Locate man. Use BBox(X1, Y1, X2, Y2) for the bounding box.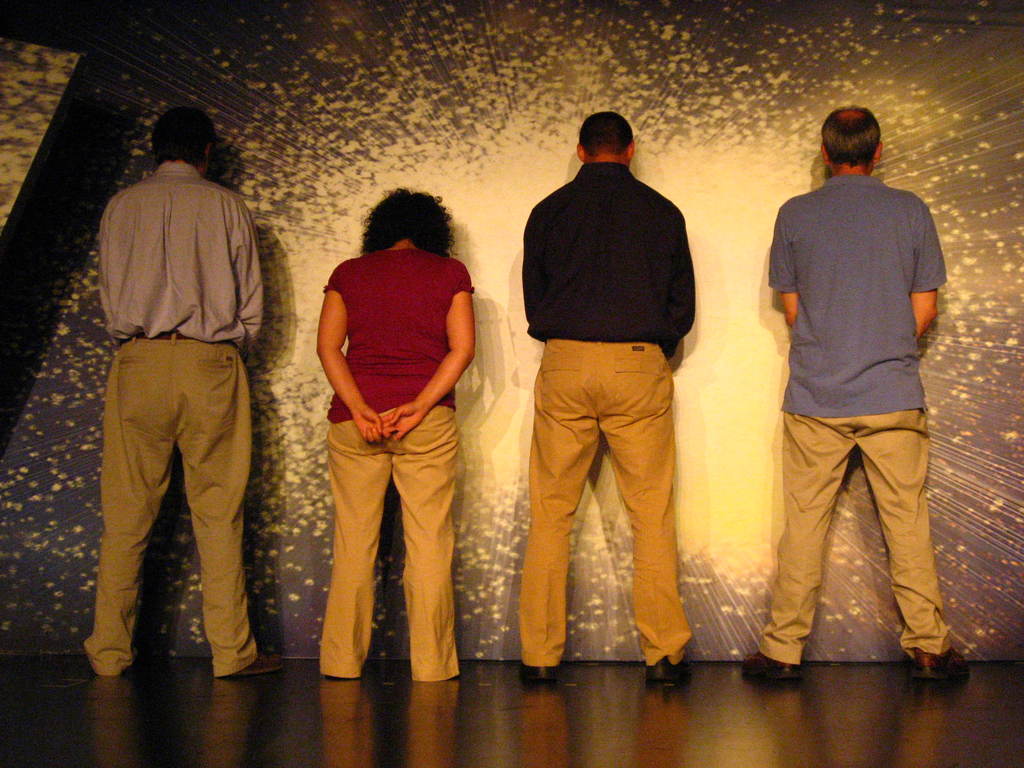
BBox(747, 91, 961, 680).
